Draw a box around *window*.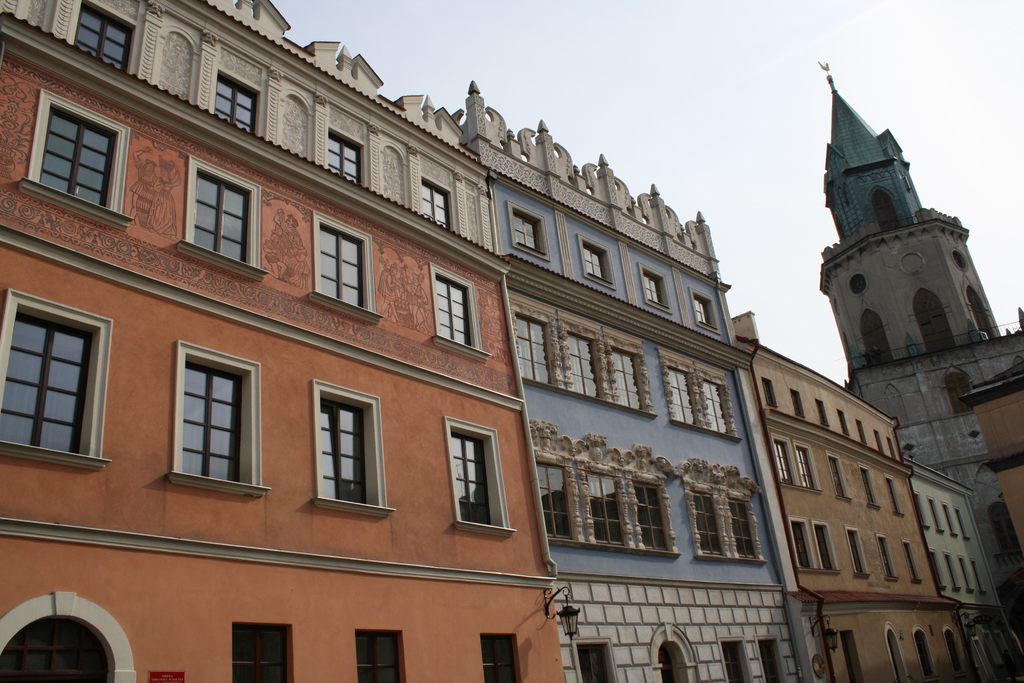
[924, 495, 946, 536].
